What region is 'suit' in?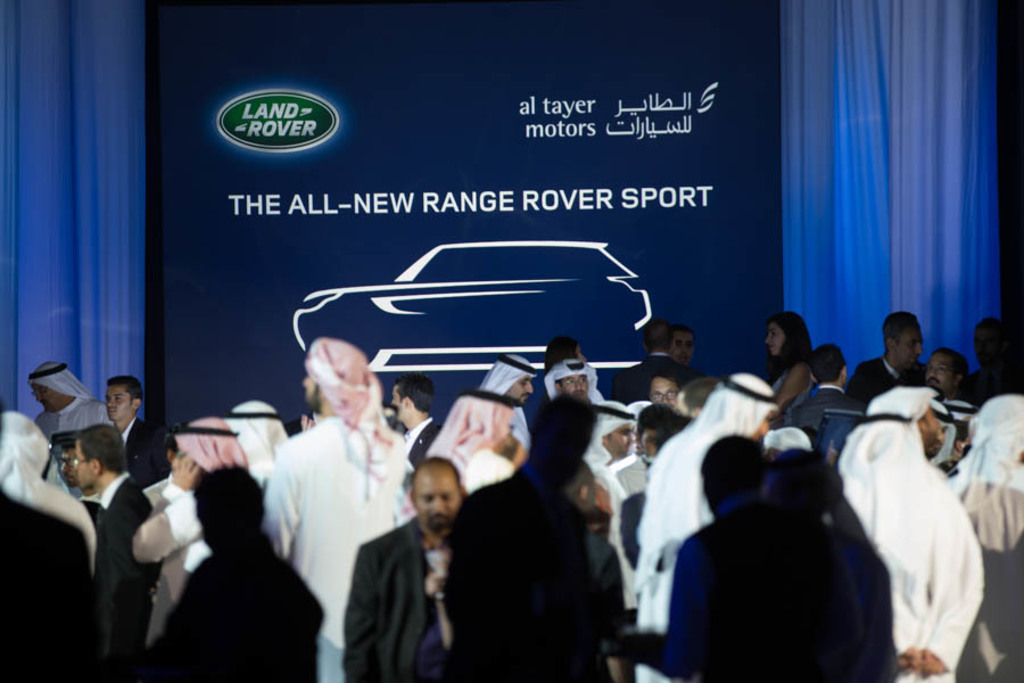
{"x1": 340, "y1": 521, "x2": 438, "y2": 681}.
